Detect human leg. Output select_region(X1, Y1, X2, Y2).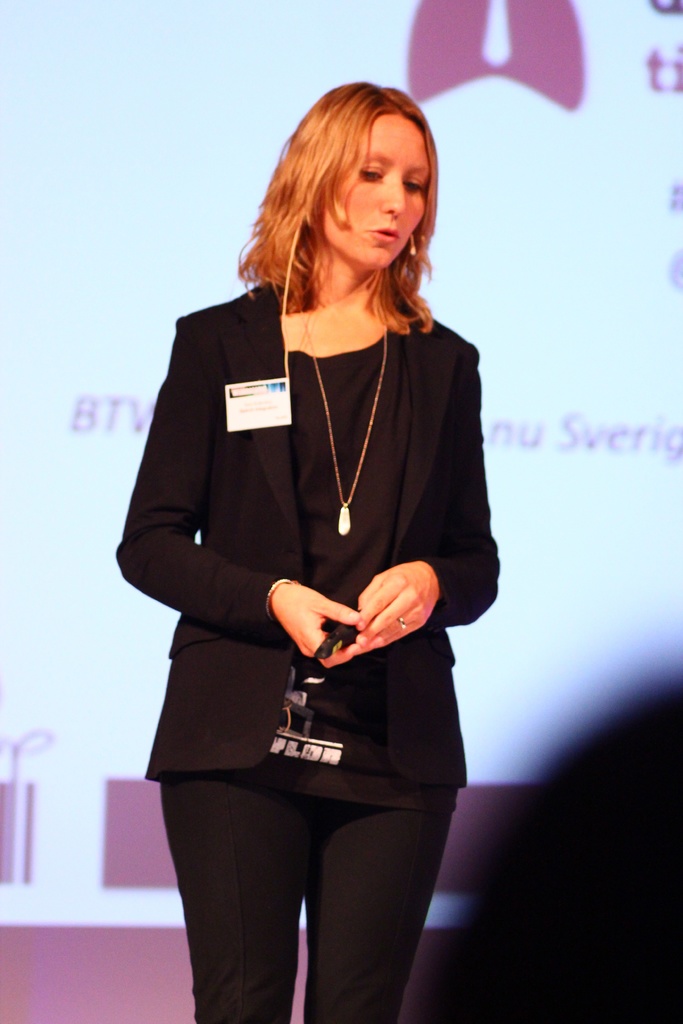
select_region(153, 772, 323, 1020).
